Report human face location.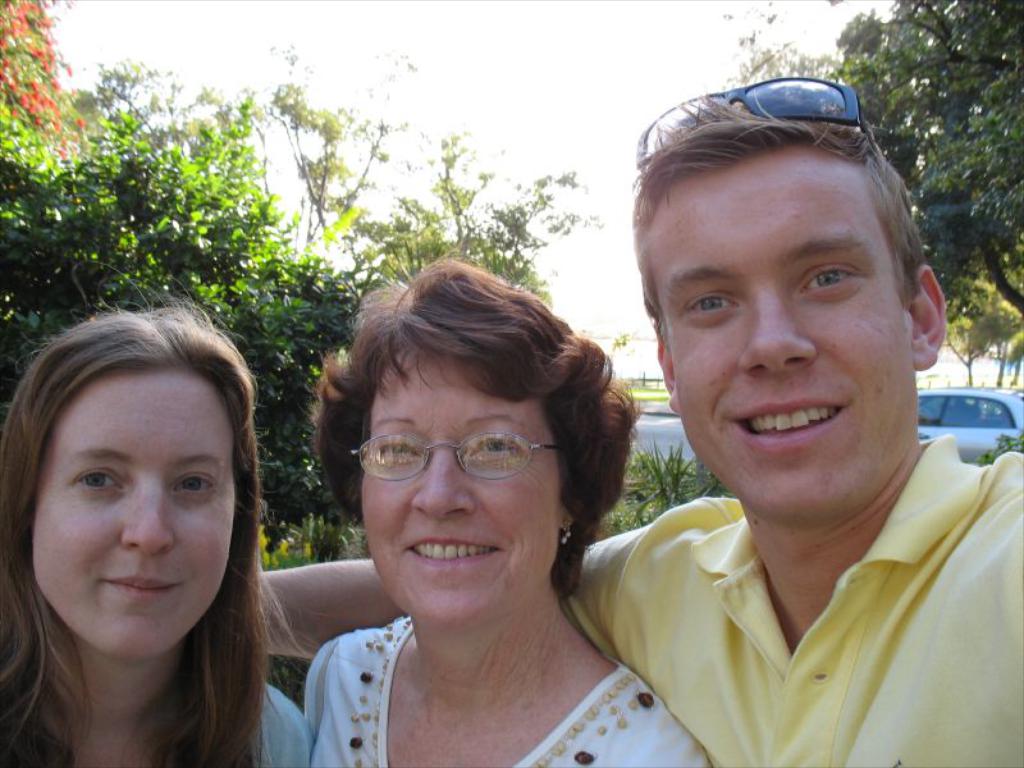
Report: bbox=(652, 142, 913, 518).
